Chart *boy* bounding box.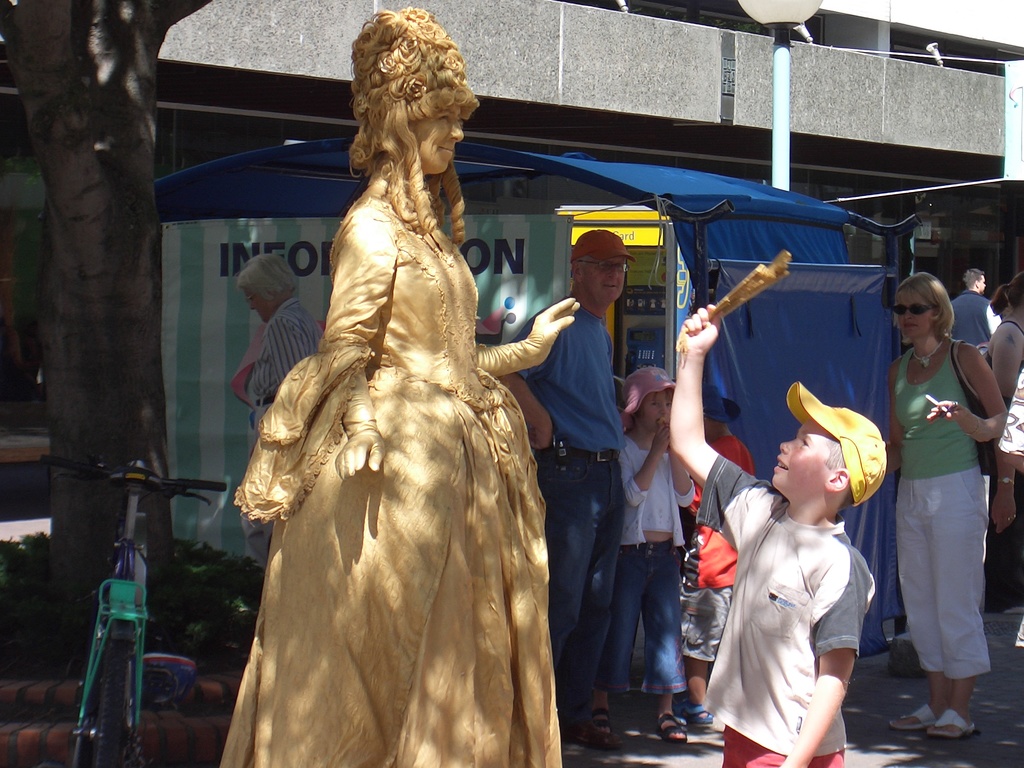
Charted: box(673, 388, 753, 724).
